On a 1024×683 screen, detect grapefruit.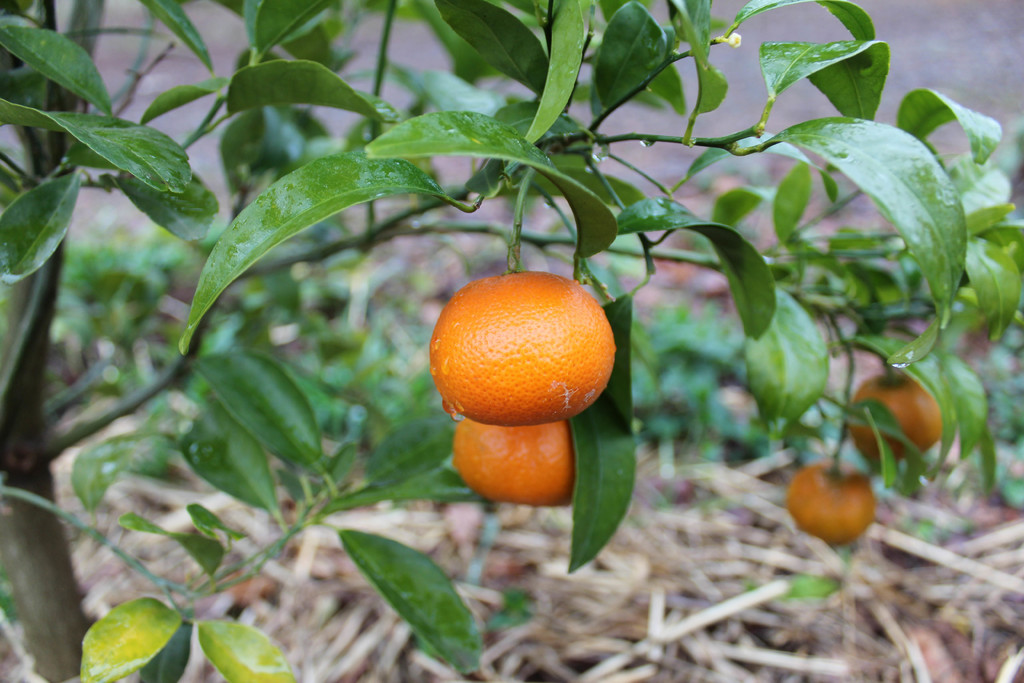
[451, 418, 573, 507].
